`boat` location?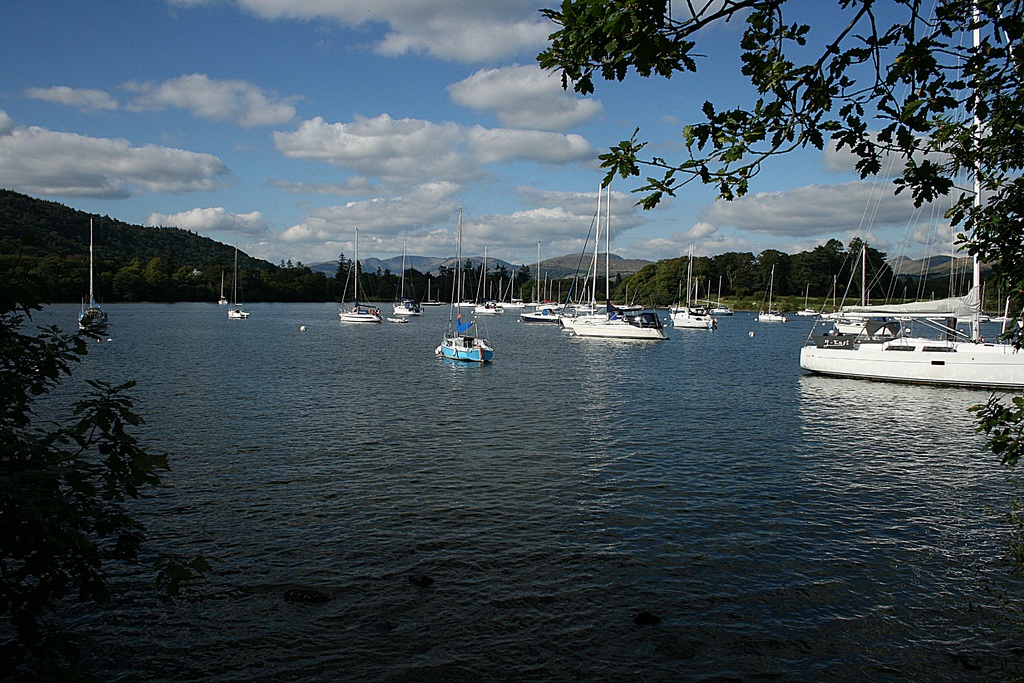
select_region(83, 220, 100, 327)
